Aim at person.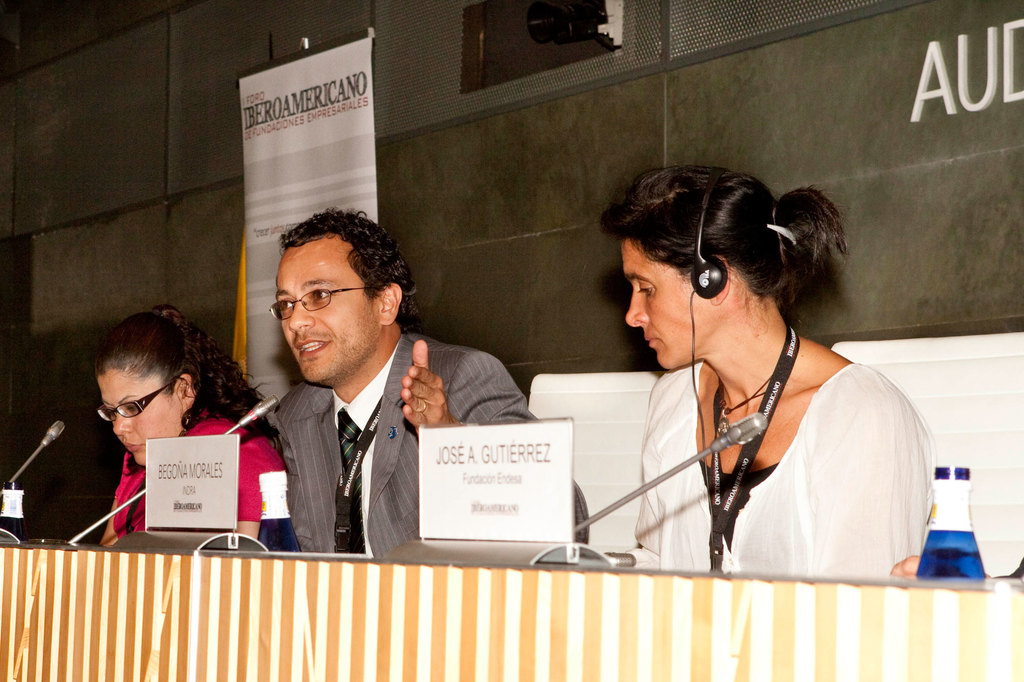
Aimed at (273, 209, 596, 560).
